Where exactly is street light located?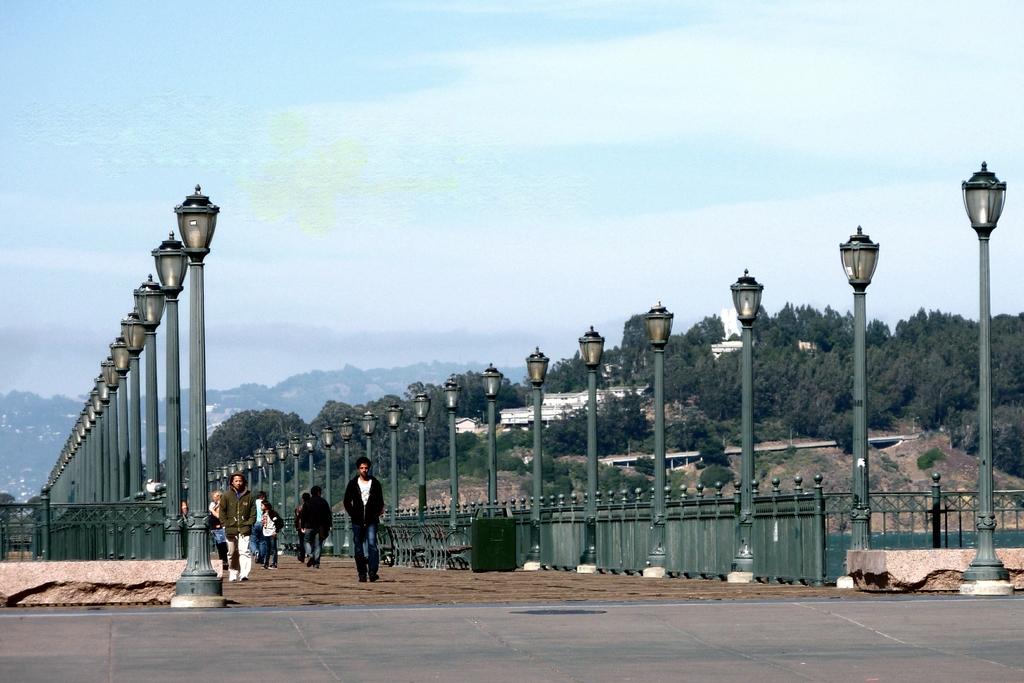
Its bounding box is region(219, 468, 229, 489).
